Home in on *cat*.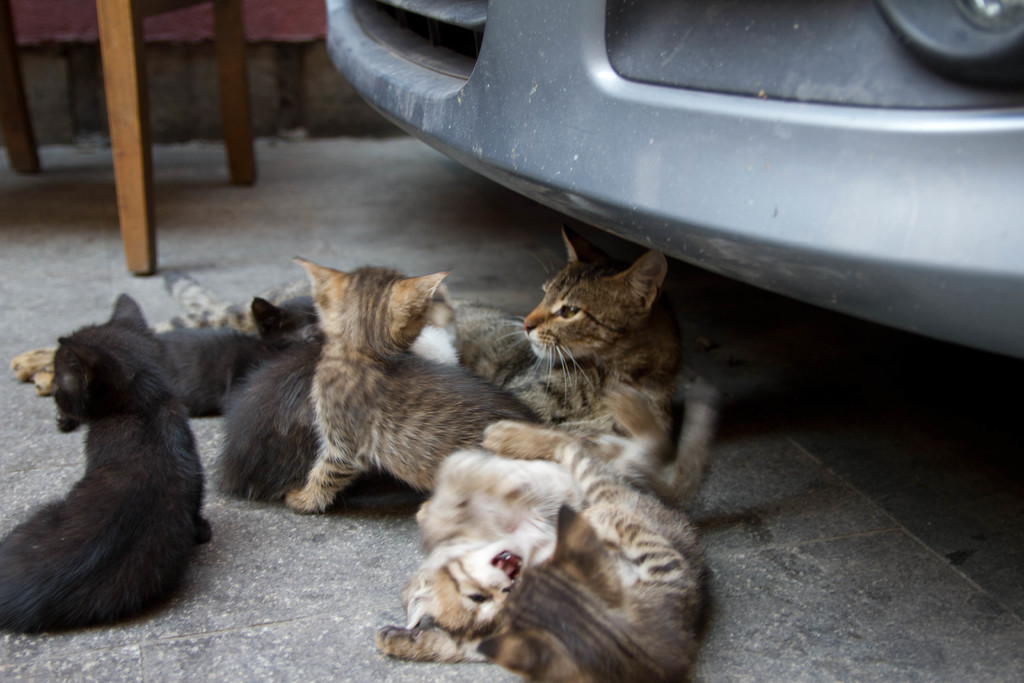
Homed in at 214:295:431:508.
